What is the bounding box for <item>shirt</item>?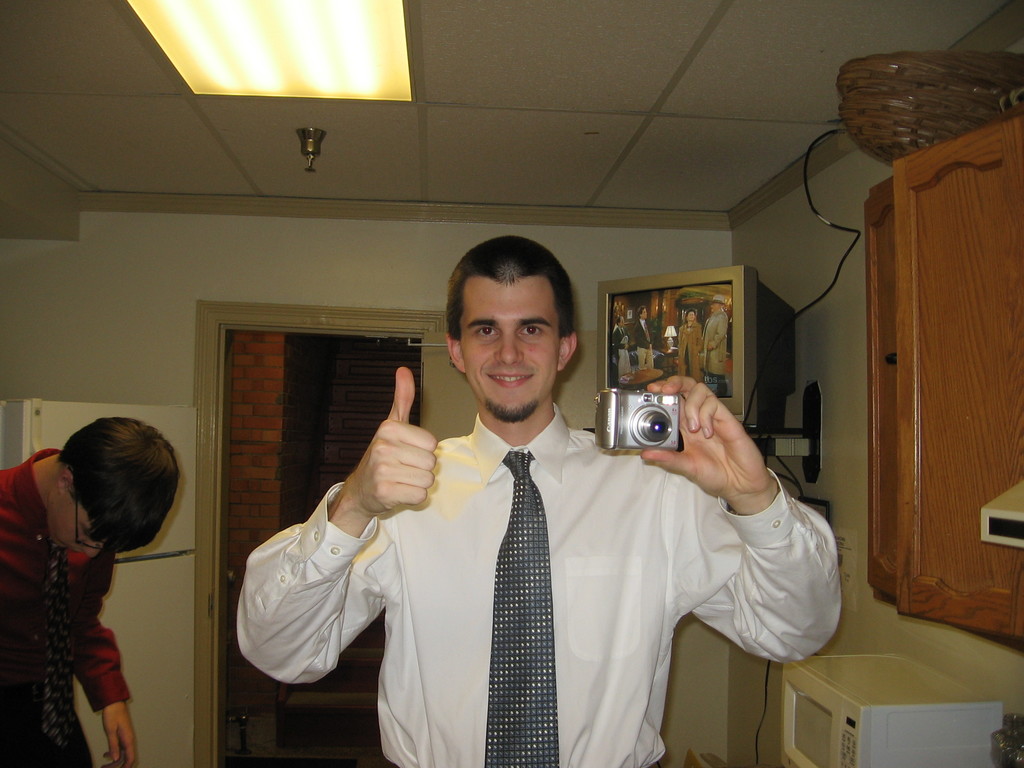
BBox(0, 446, 140, 767).
